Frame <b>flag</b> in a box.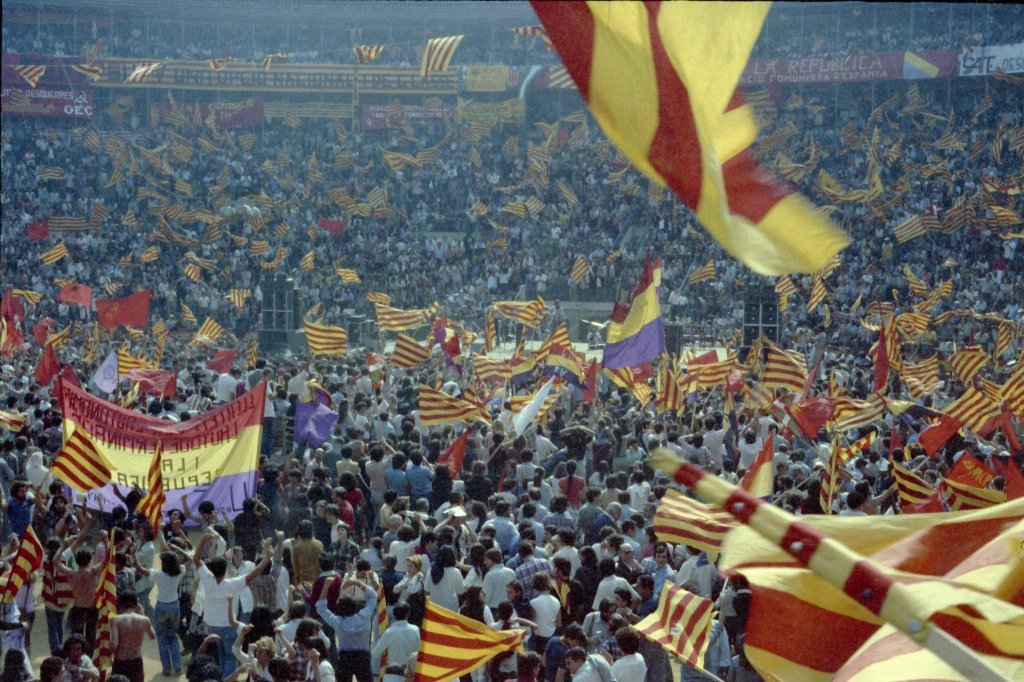
locate(507, 15, 559, 59).
